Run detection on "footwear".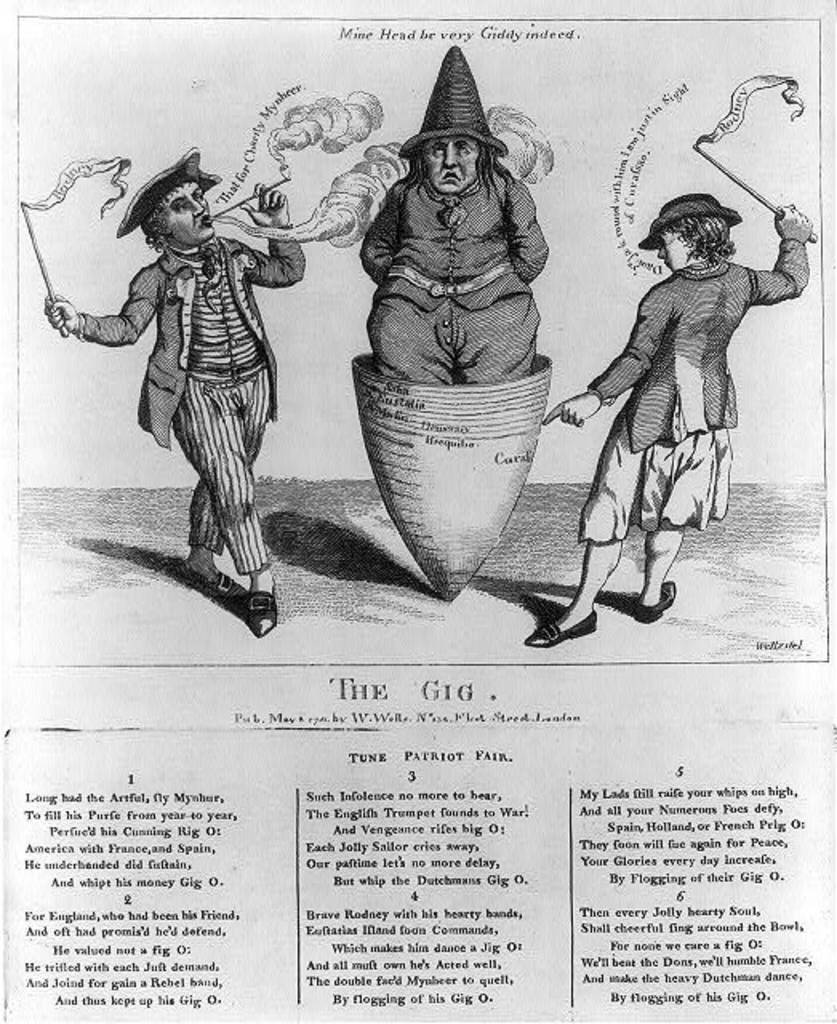
Result: region(523, 611, 597, 648).
